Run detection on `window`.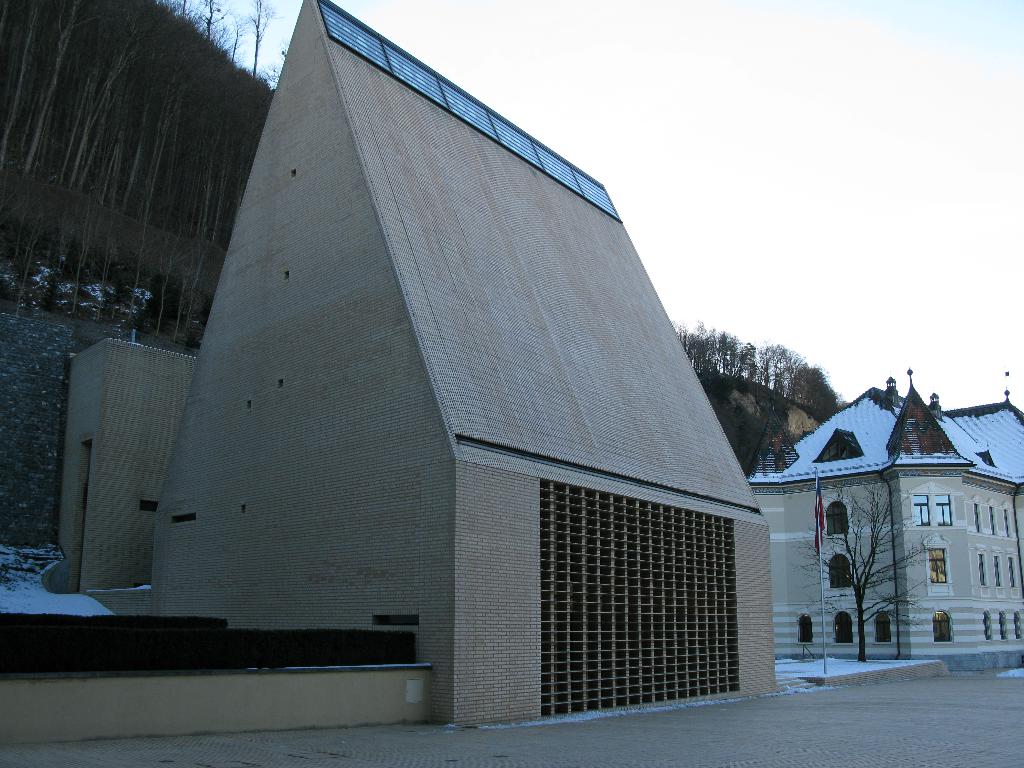
Result: <region>277, 378, 285, 390</region>.
